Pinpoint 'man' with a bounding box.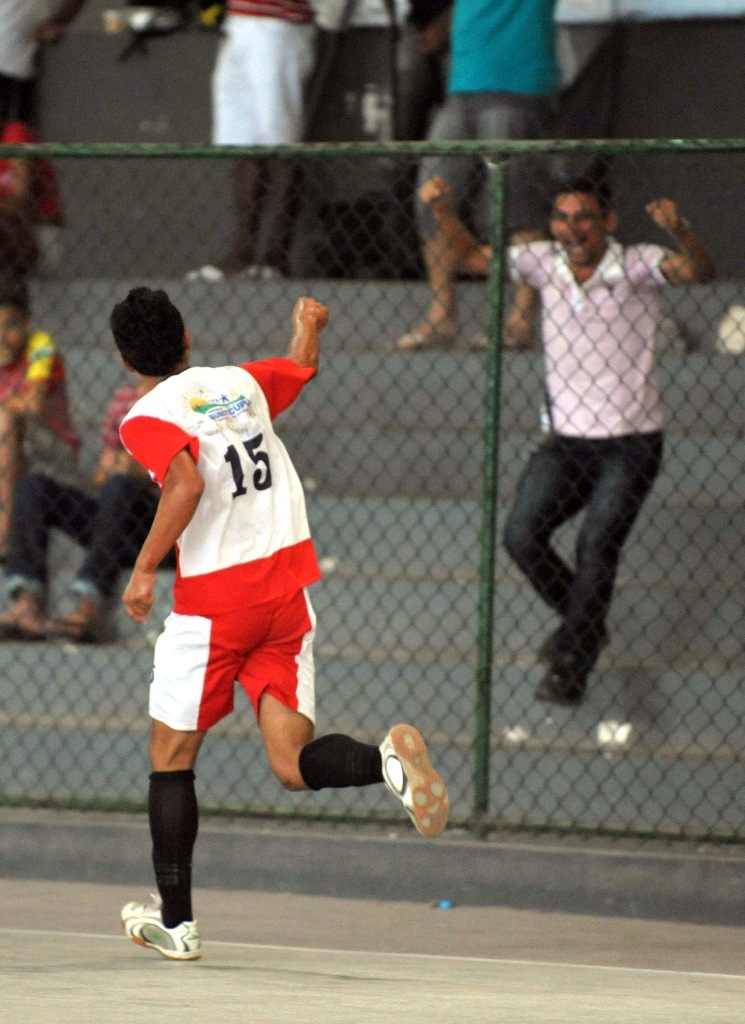
box(0, 314, 205, 637).
